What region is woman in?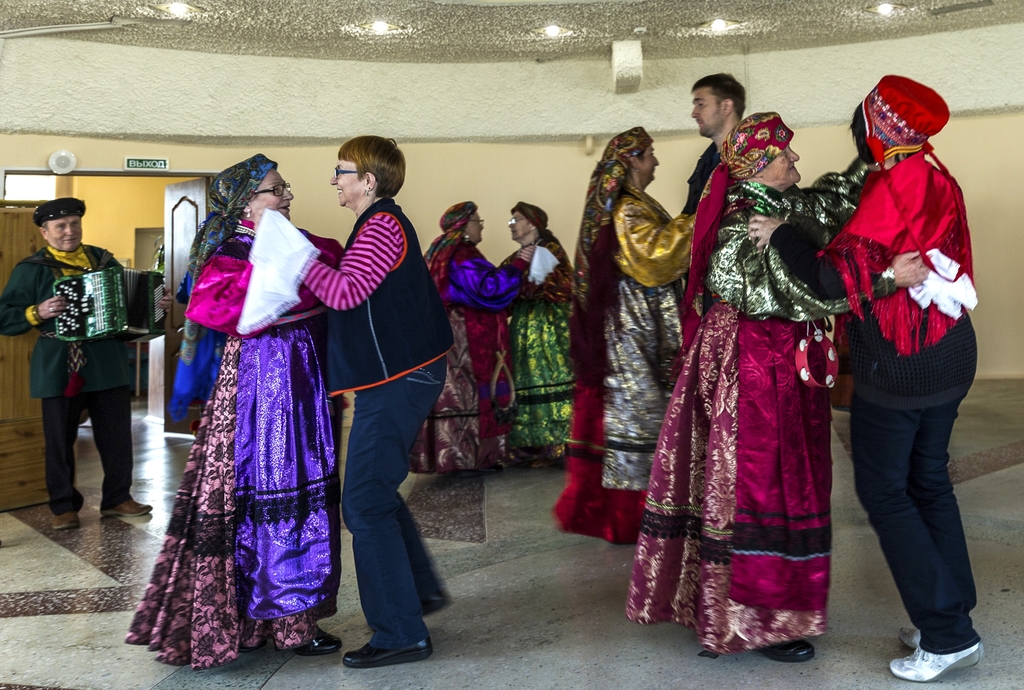
locate(751, 68, 989, 677).
